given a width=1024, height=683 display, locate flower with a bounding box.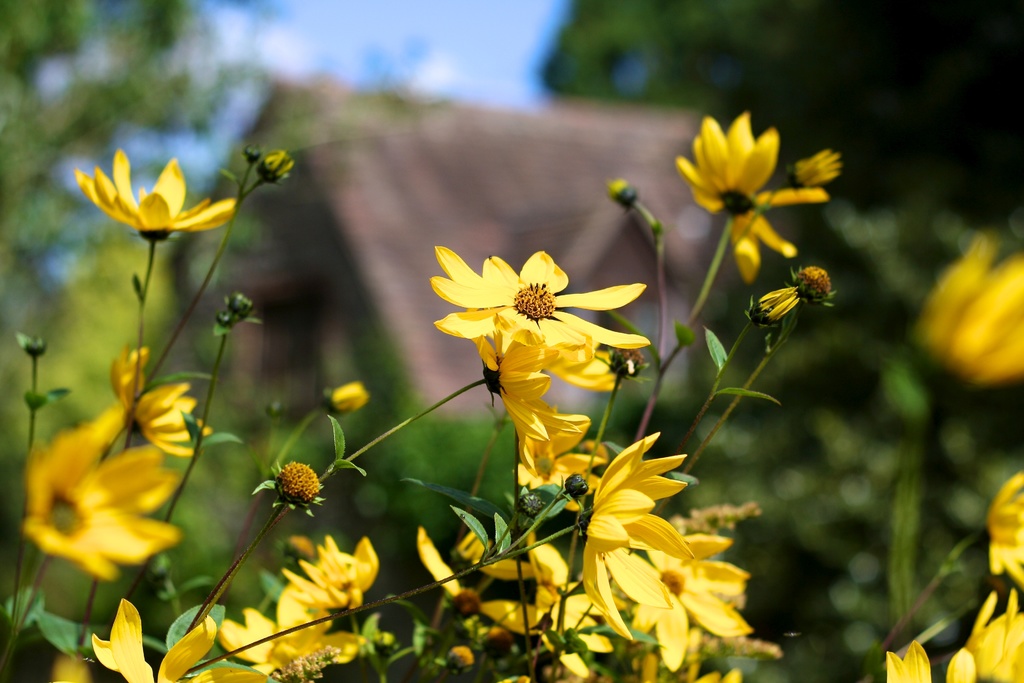
Located: [67, 158, 243, 239].
